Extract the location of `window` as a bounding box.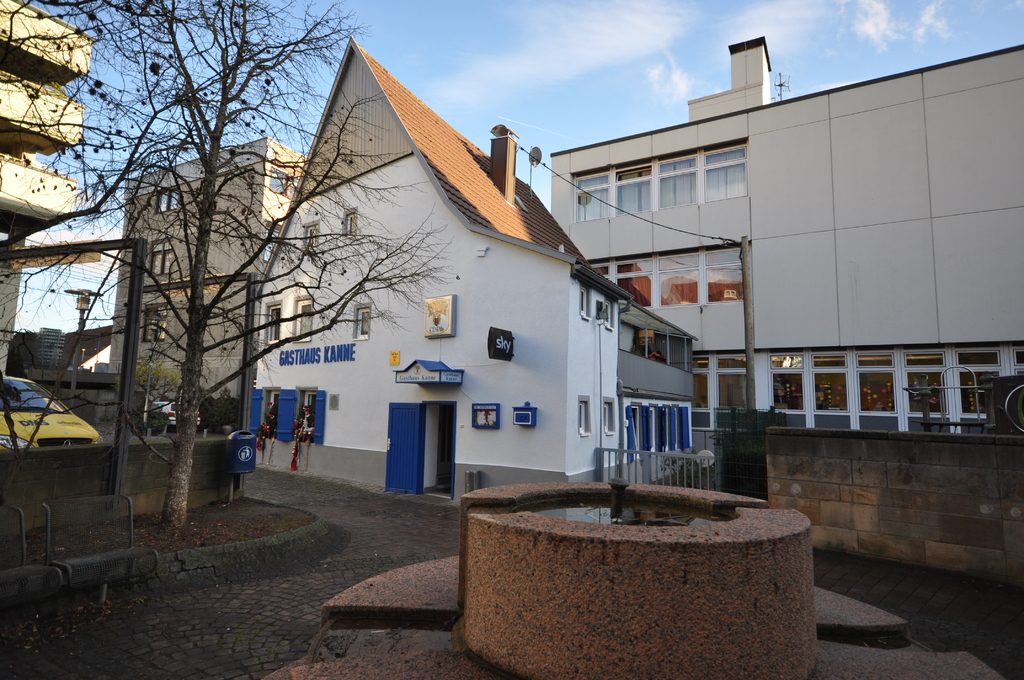
269, 168, 299, 200.
